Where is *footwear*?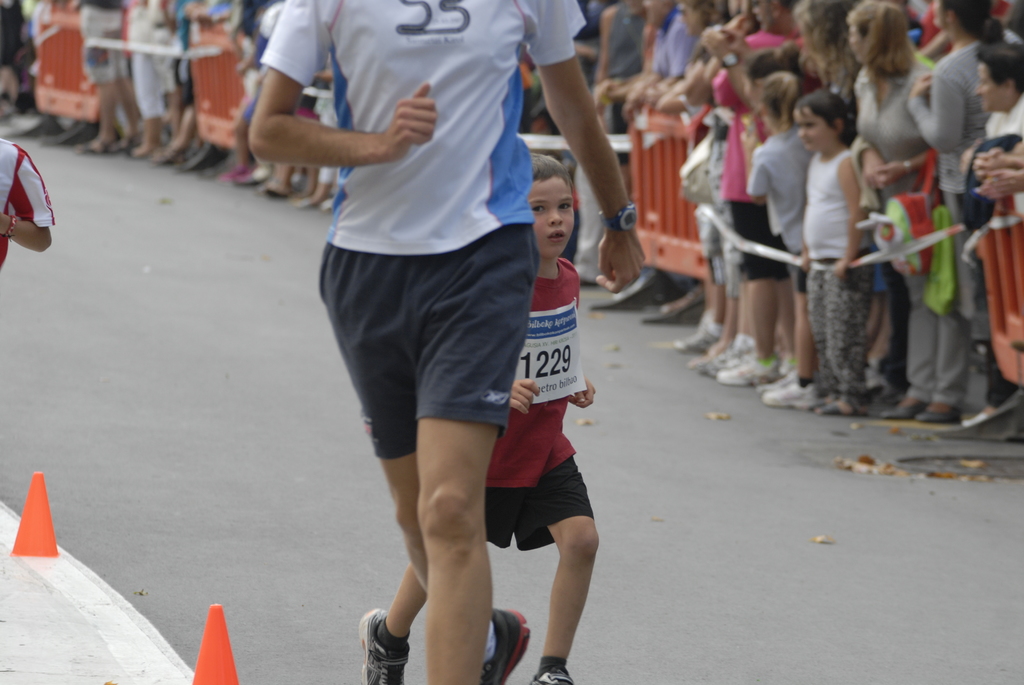
<region>916, 409, 956, 421</region>.
